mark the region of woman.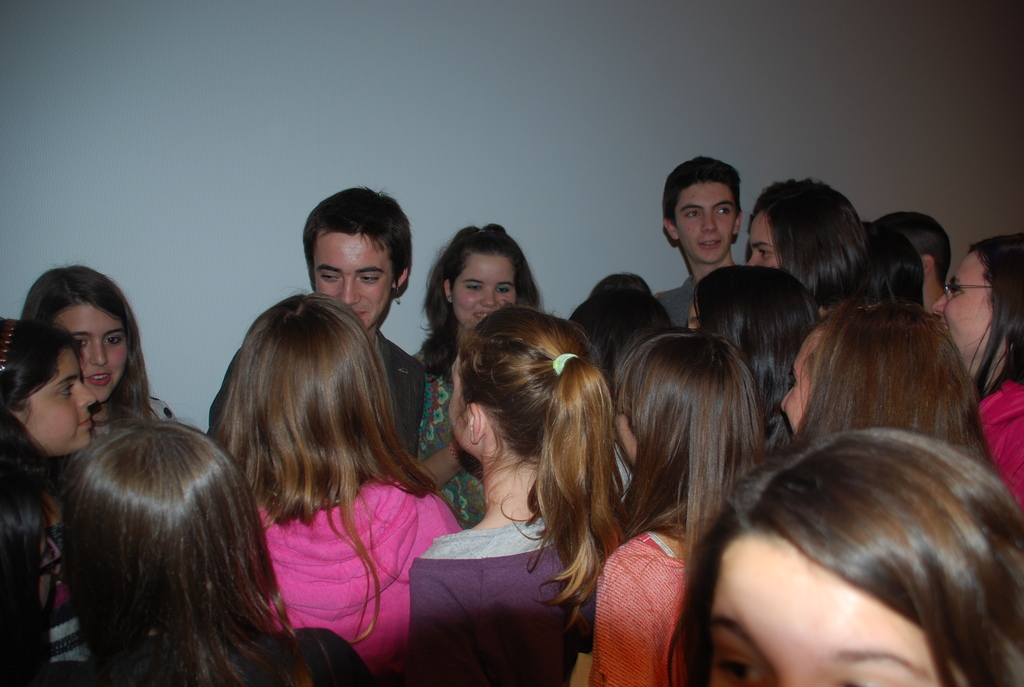
Region: bbox(68, 422, 381, 686).
